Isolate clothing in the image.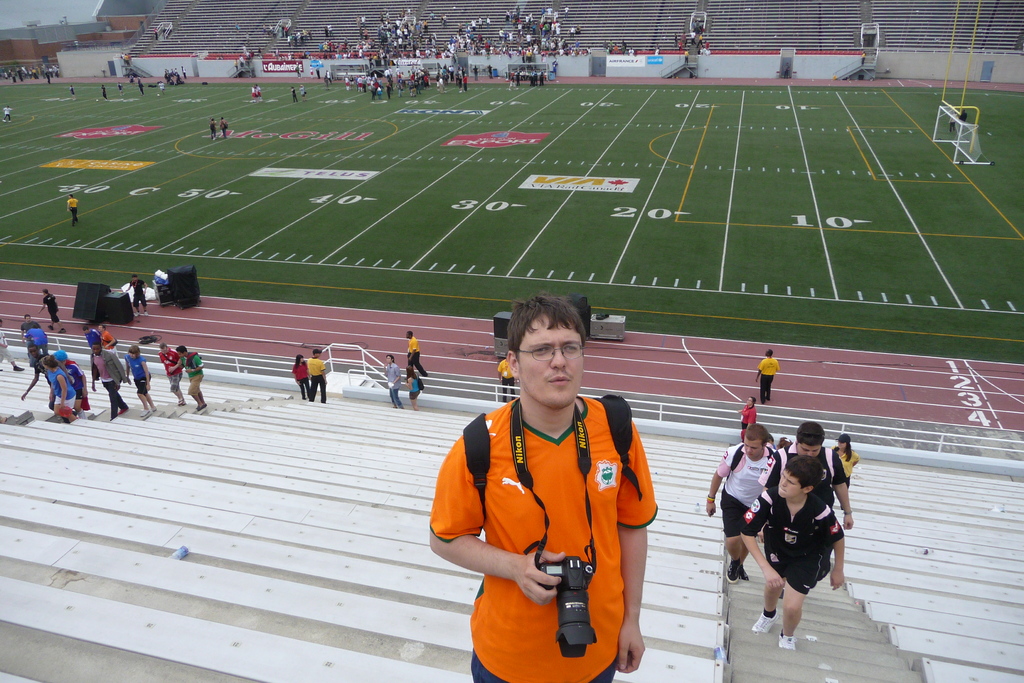
Isolated region: Rect(130, 352, 154, 383).
